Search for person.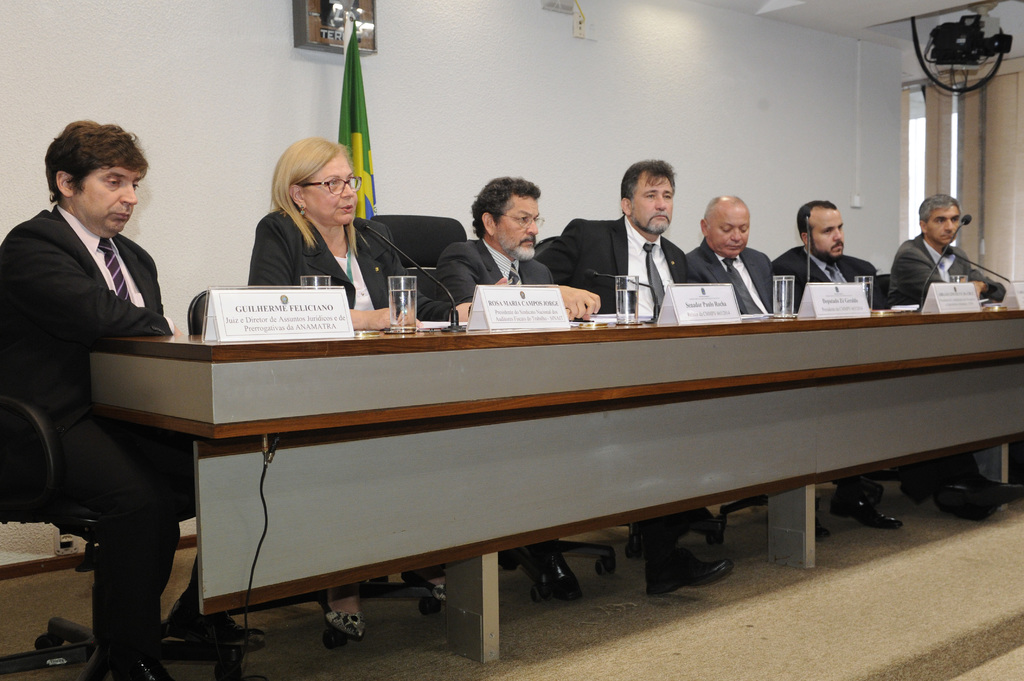
Found at locate(434, 182, 735, 610).
